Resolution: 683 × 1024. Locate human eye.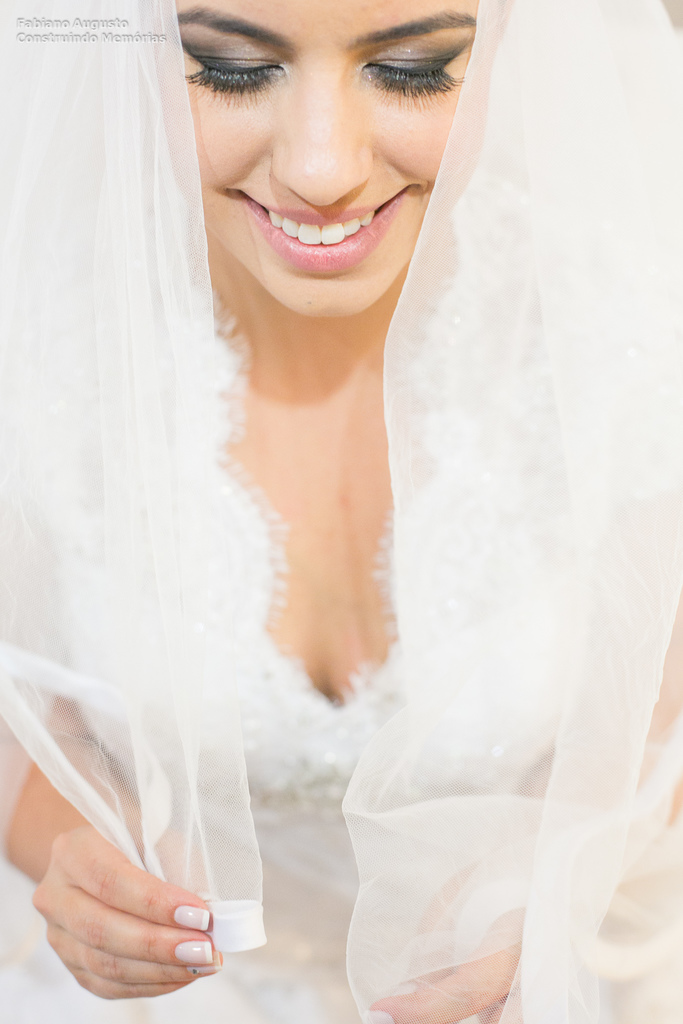
crop(358, 32, 459, 94).
